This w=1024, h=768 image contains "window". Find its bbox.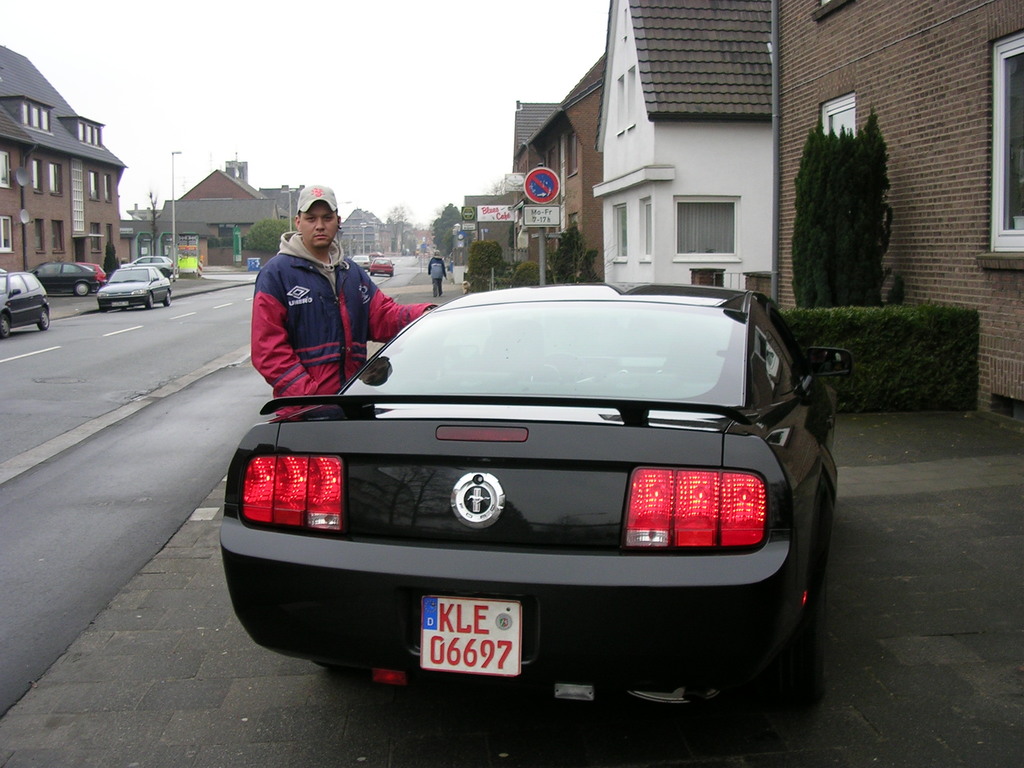
{"x1": 23, "y1": 102, "x2": 30, "y2": 126}.
